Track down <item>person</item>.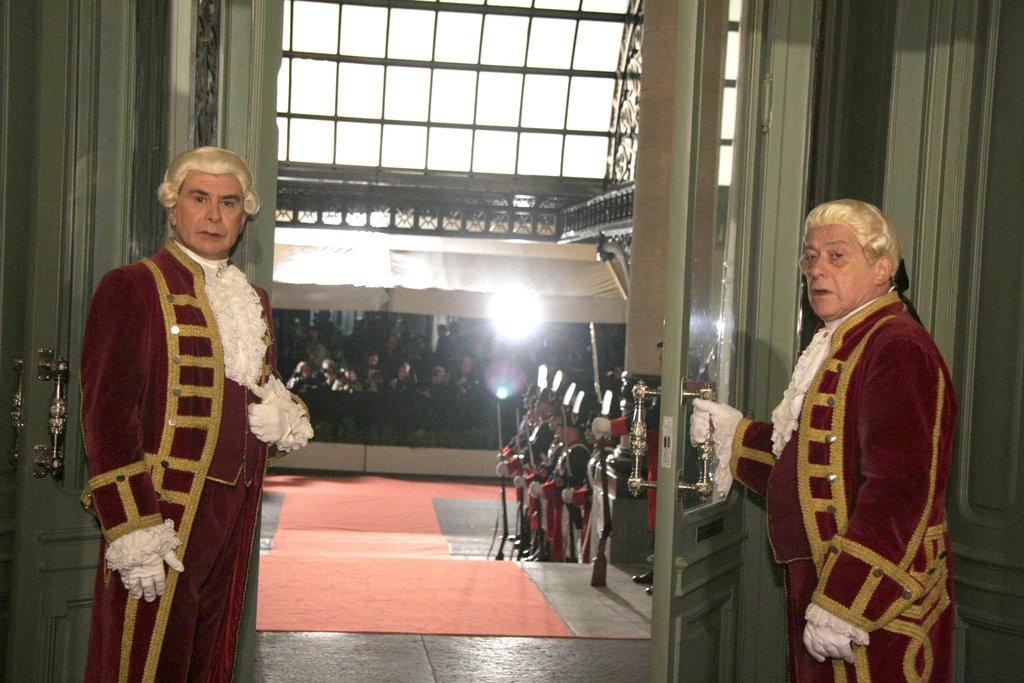
Tracked to region(748, 182, 956, 680).
